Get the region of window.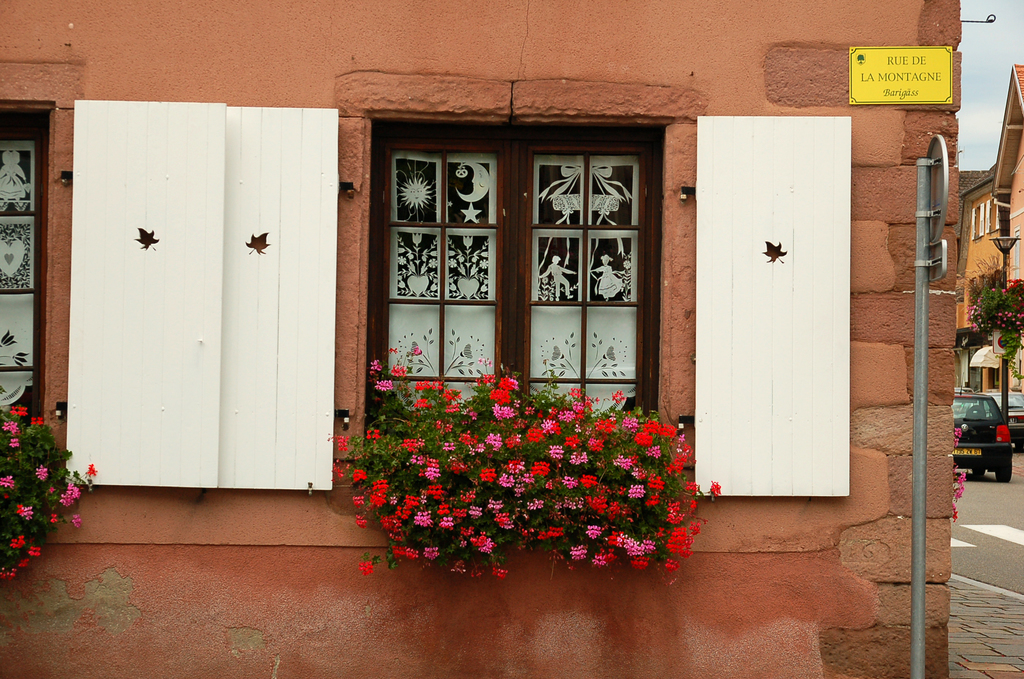
<region>353, 102, 671, 437</region>.
